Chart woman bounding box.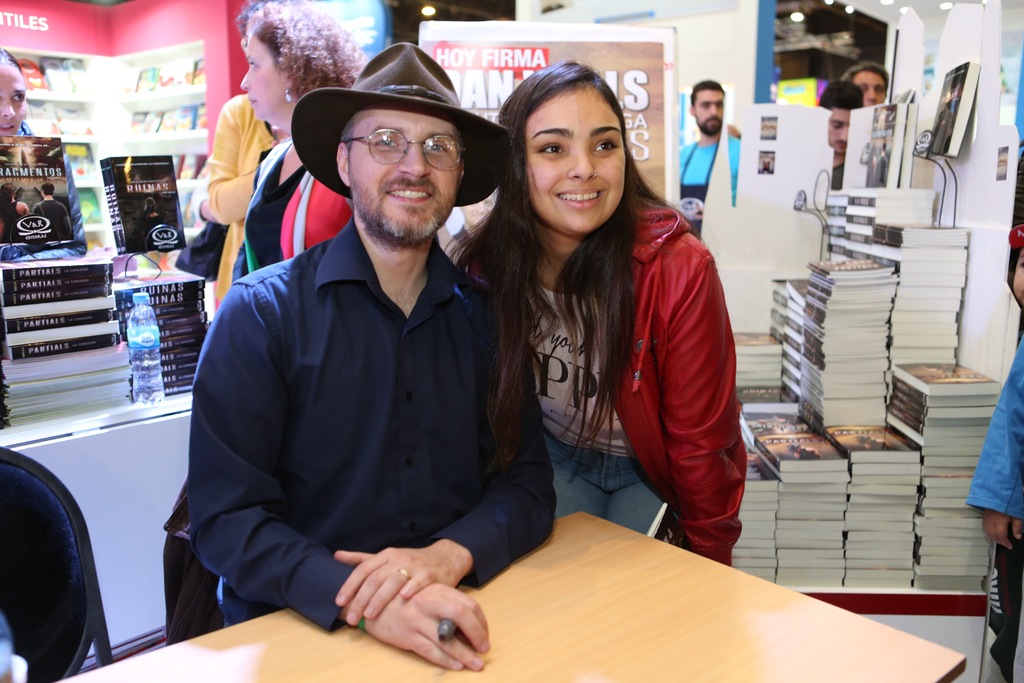
Charted: {"left": 0, "top": 42, "right": 35, "bottom": 137}.
